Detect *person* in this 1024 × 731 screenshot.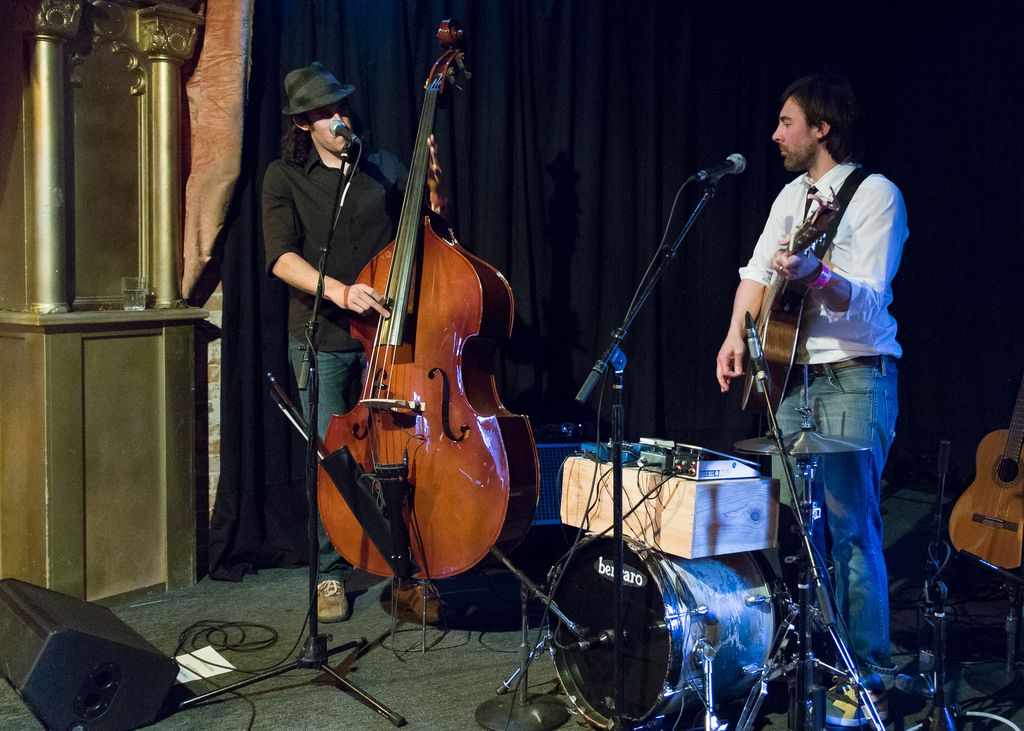
Detection: [265, 61, 444, 625].
